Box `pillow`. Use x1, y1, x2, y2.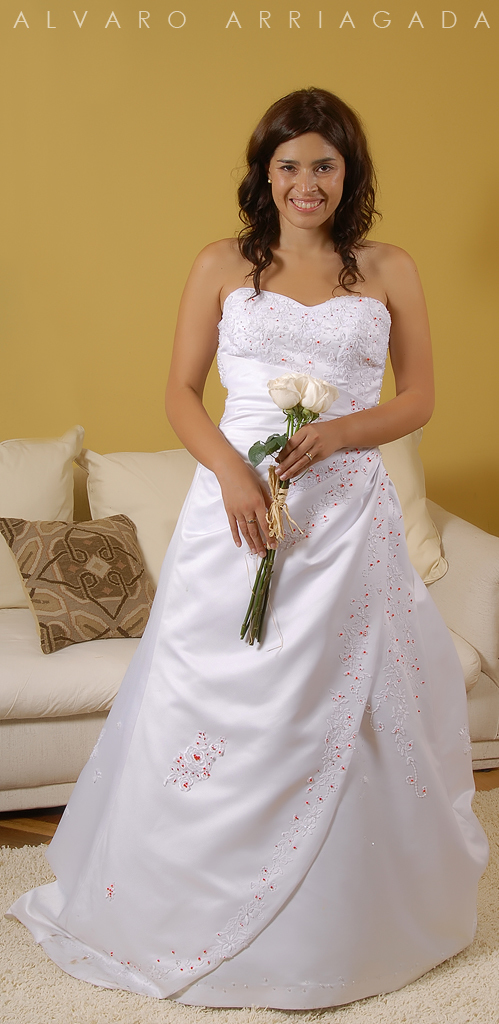
5, 510, 154, 662.
